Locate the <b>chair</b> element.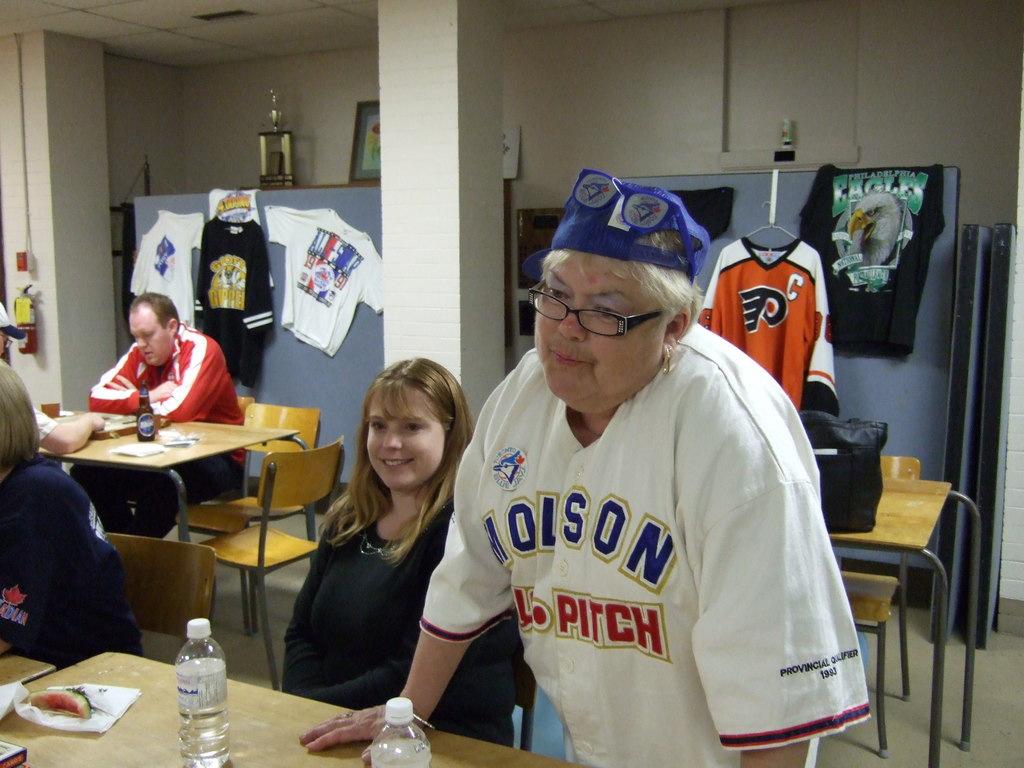
Element bbox: [left=96, top=532, right=223, bottom=650].
